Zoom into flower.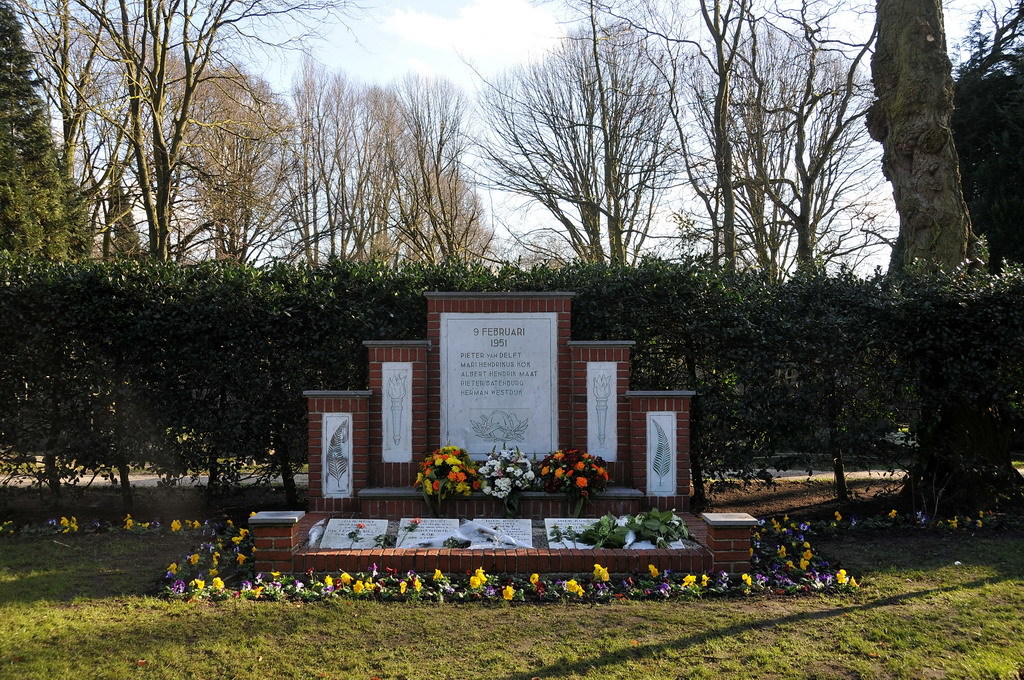
Zoom target: pyautogui.locateOnScreen(228, 527, 249, 543).
